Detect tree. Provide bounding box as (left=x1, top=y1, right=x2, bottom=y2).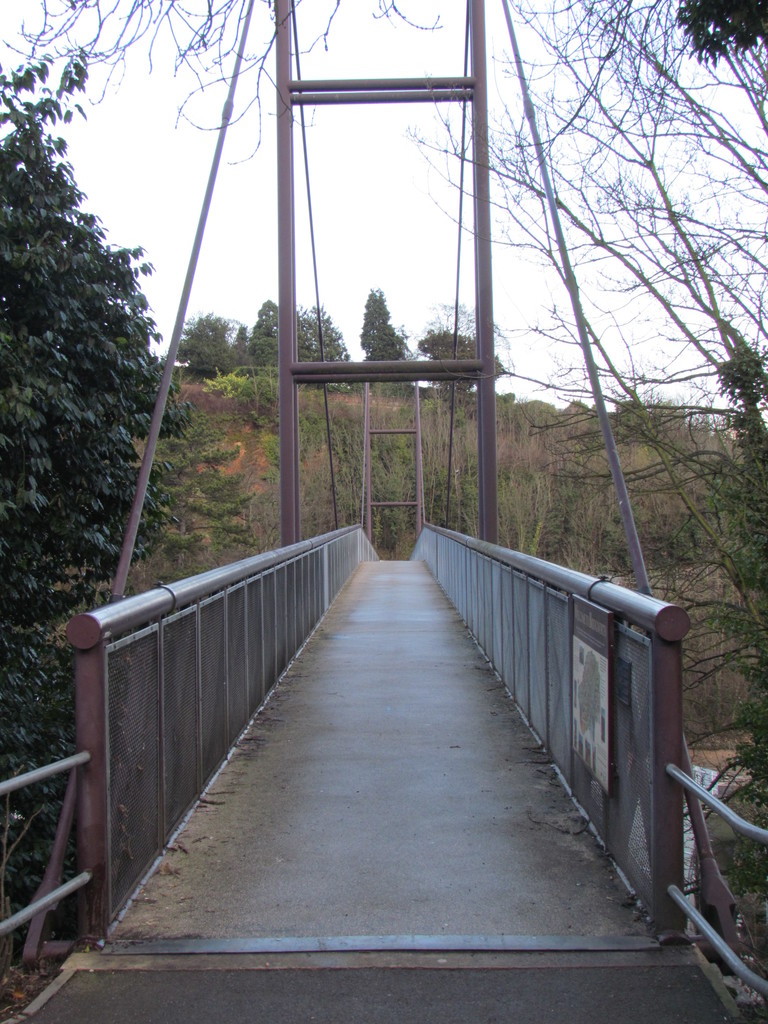
(left=415, top=296, right=516, bottom=394).
